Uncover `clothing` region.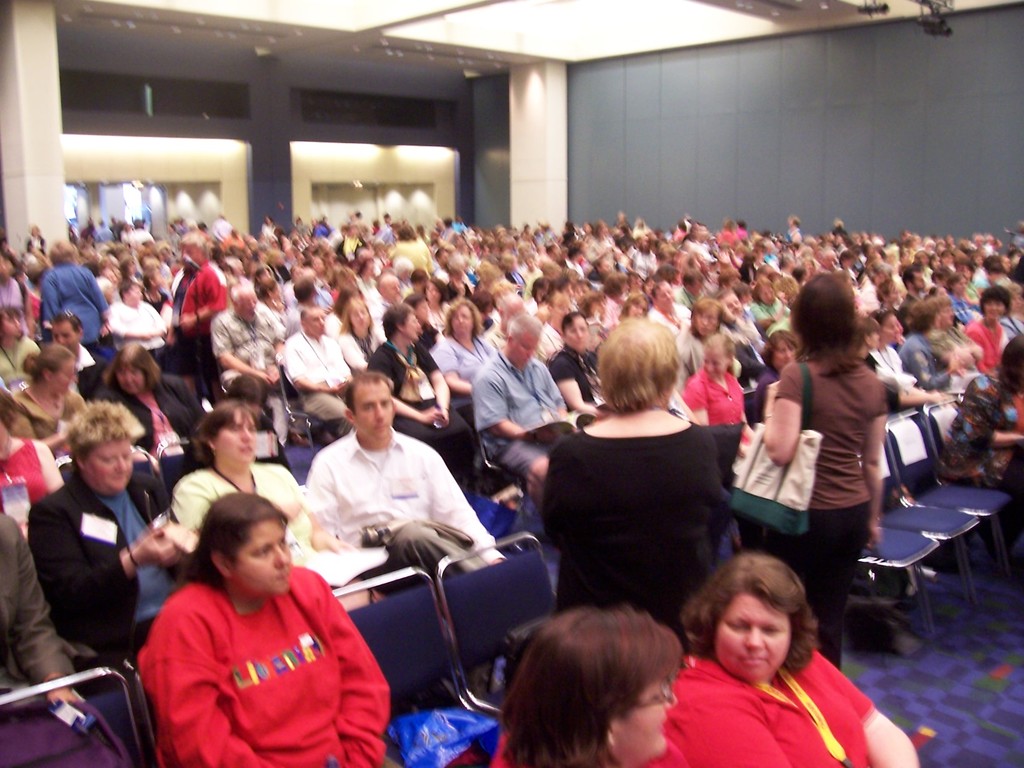
Uncovered: pyautogui.locateOnScreen(295, 422, 499, 593).
